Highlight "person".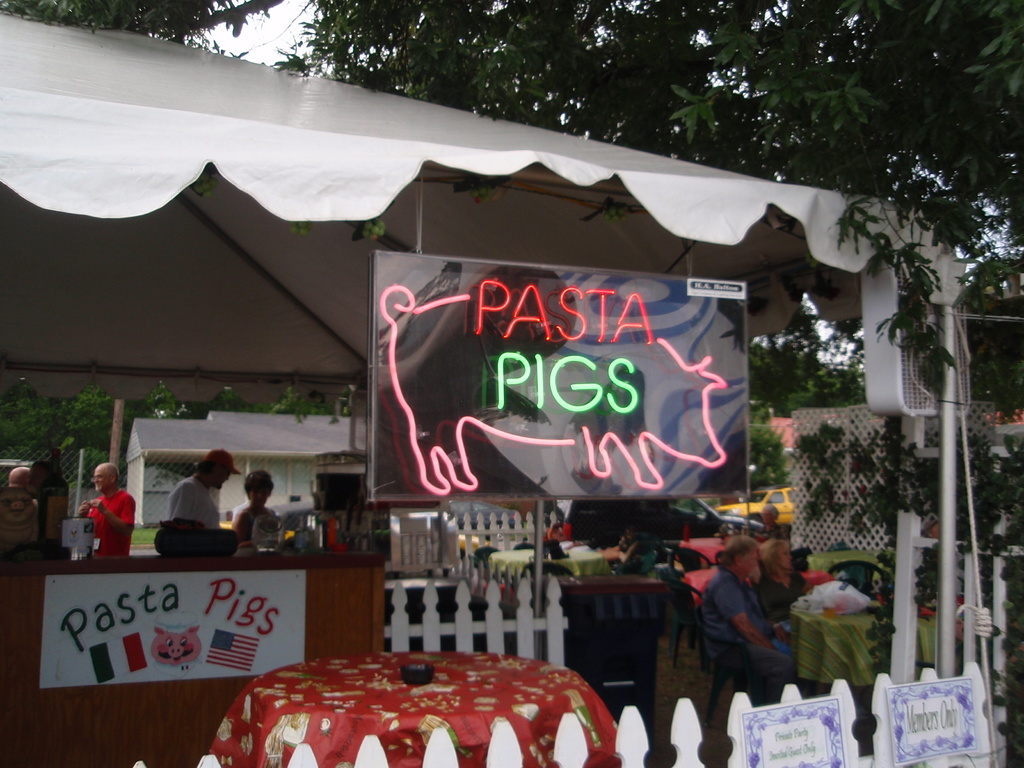
Highlighted region: crop(749, 533, 808, 636).
